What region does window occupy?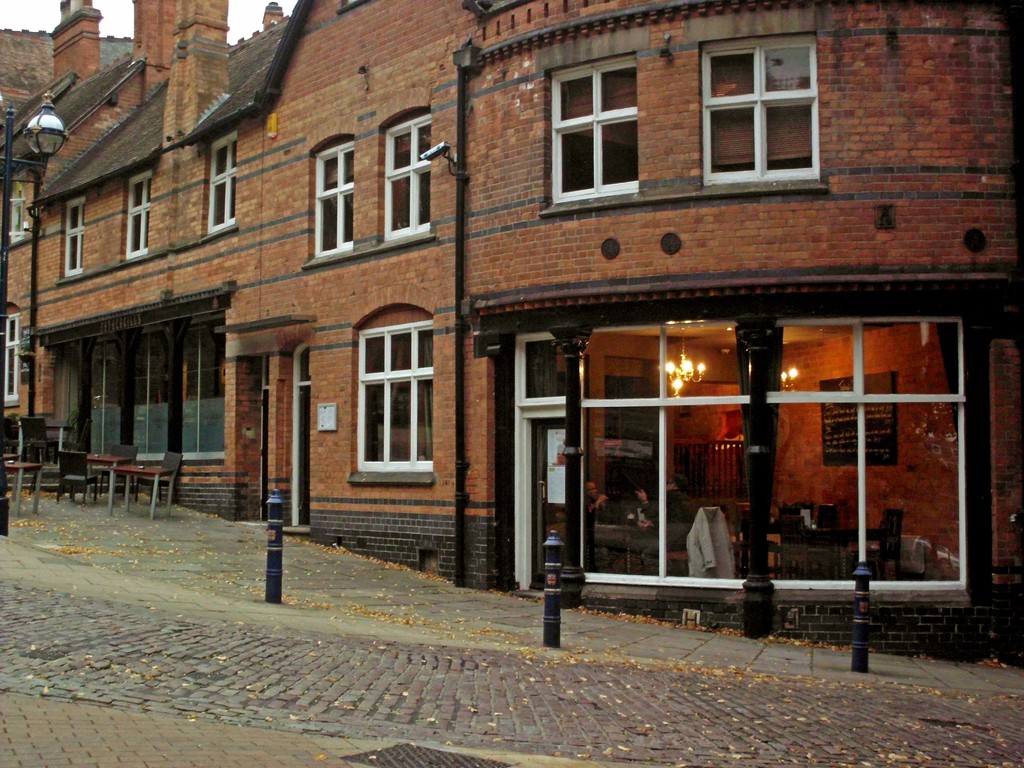
detection(350, 290, 437, 494).
